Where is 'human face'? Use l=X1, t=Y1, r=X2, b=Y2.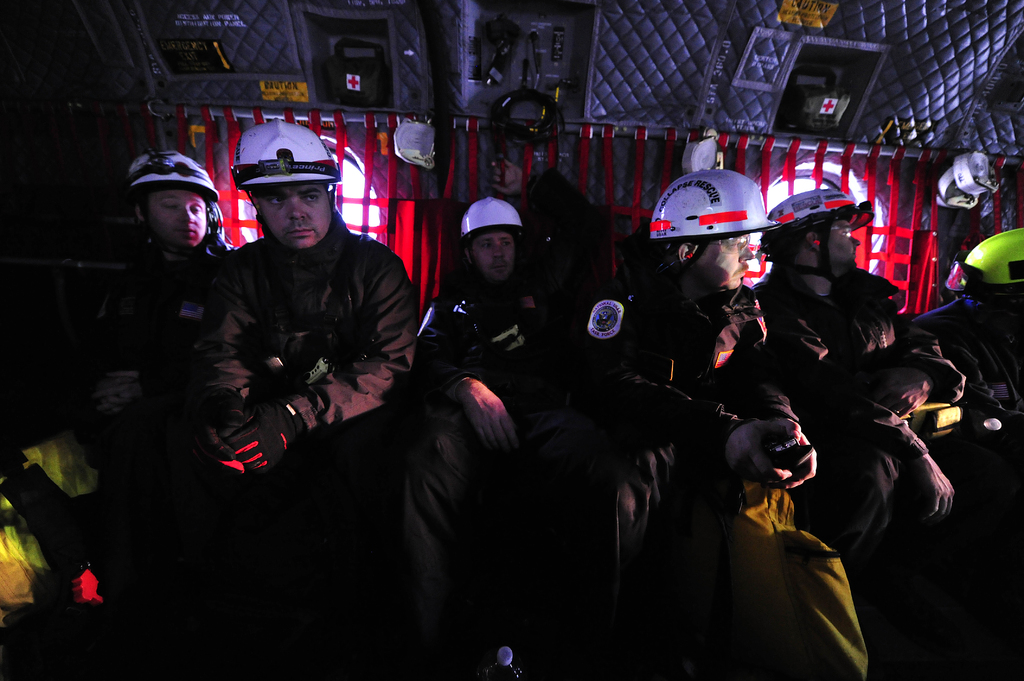
l=826, t=221, r=860, b=273.
